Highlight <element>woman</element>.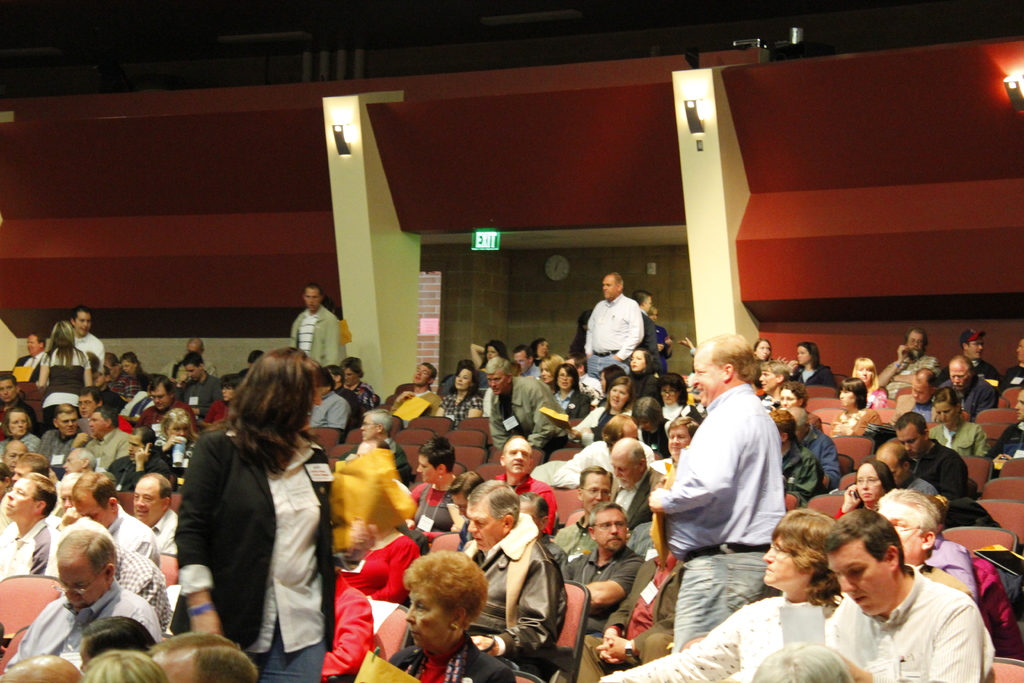
Highlighted region: 163 340 355 682.
